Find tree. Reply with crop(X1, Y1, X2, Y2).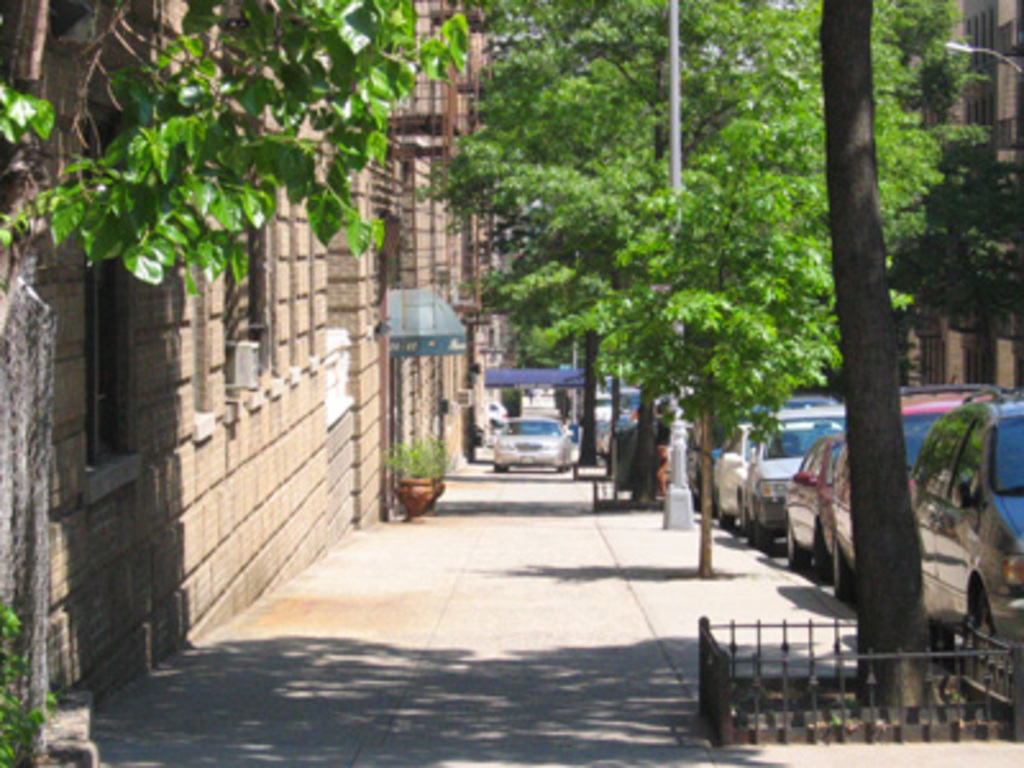
crop(824, 0, 942, 709).
